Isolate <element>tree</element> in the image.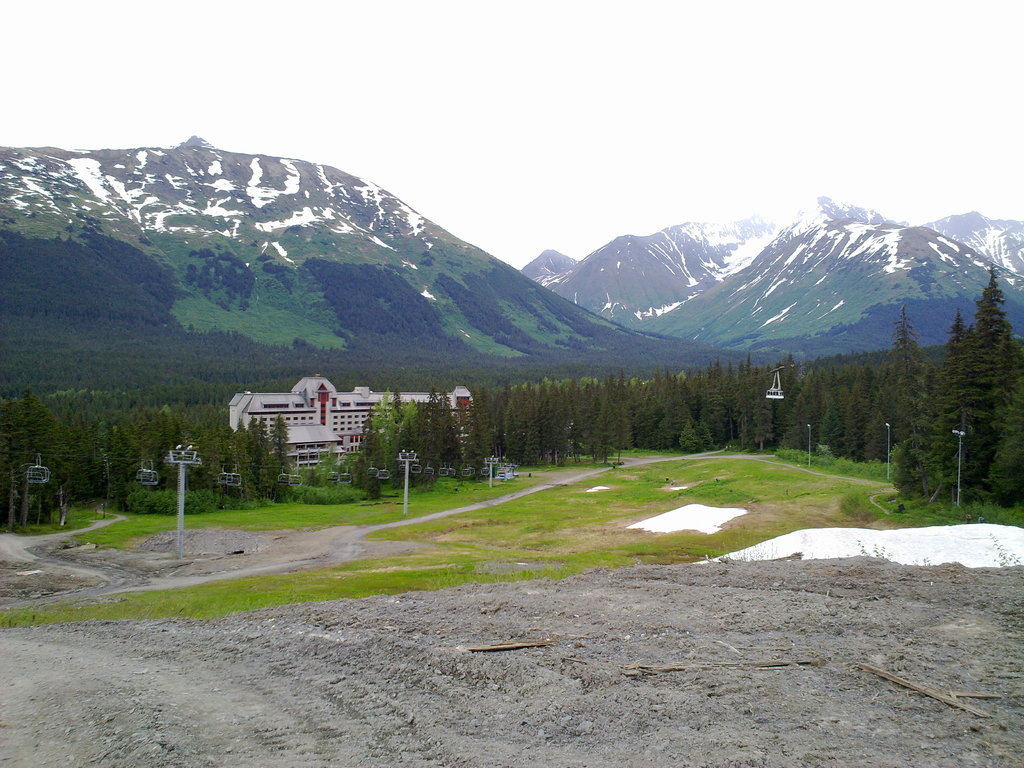
Isolated region: <box>118,396,193,518</box>.
